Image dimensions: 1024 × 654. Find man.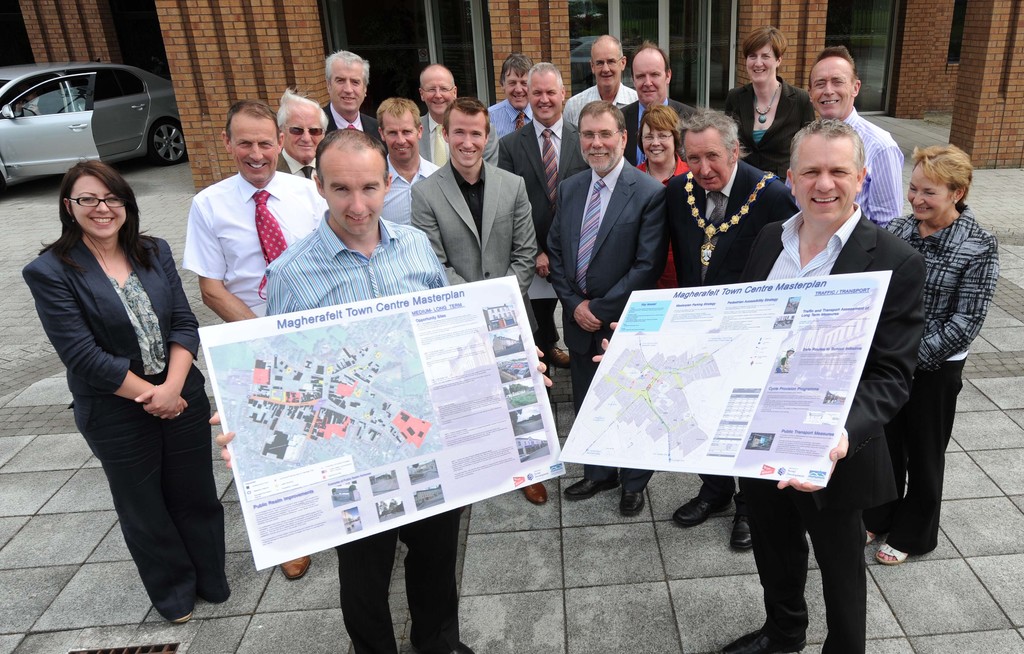
bbox=(410, 97, 541, 505).
